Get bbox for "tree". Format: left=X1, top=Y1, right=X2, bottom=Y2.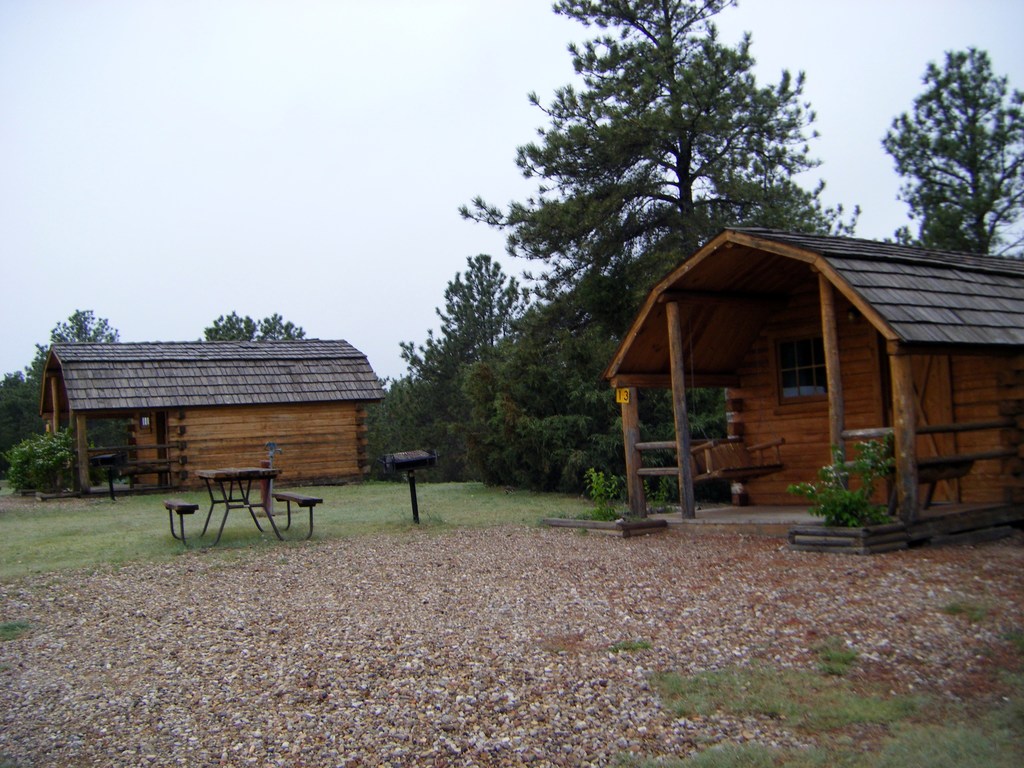
left=884, top=35, right=1018, bottom=255.
